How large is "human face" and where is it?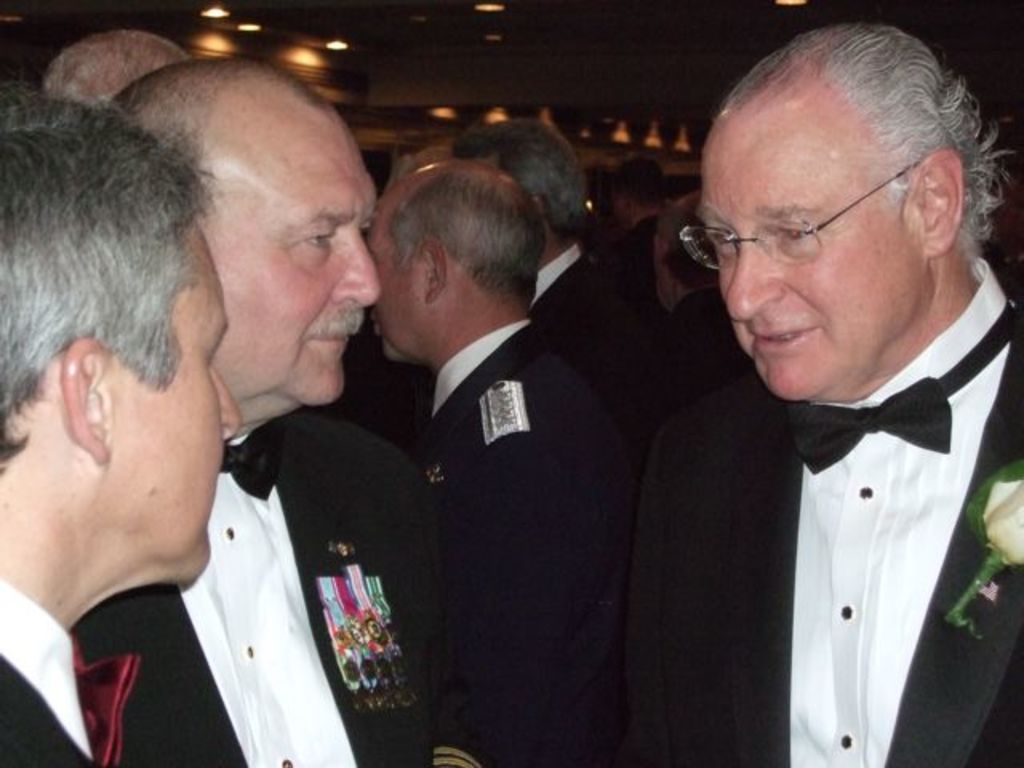
Bounding box: 106,210,238,582.
